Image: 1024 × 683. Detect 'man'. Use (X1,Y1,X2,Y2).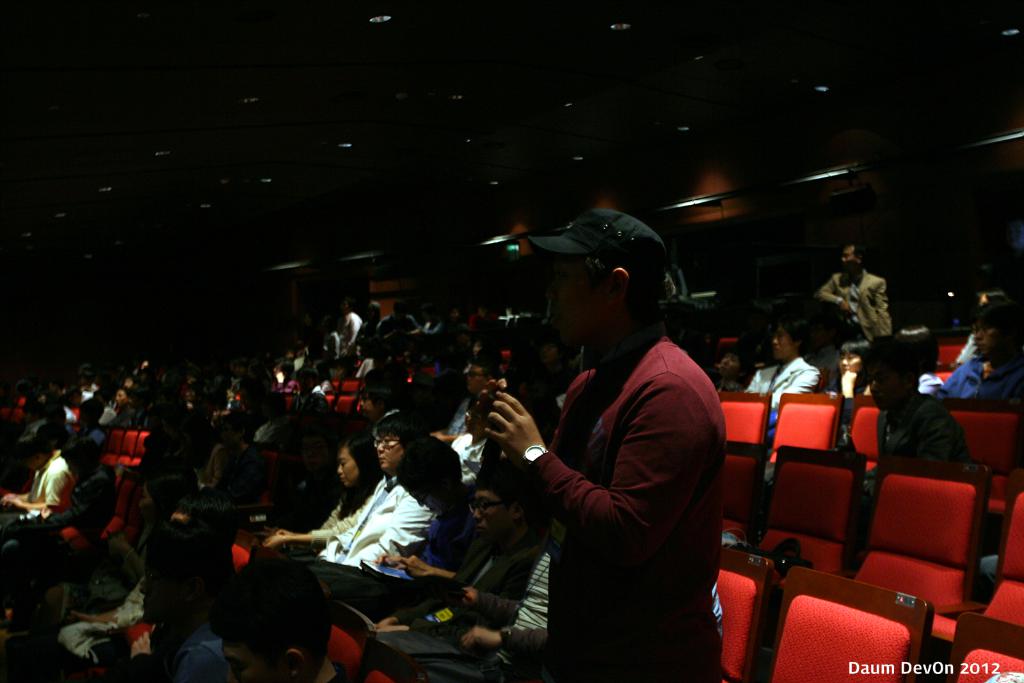
(322,440,487,620).
